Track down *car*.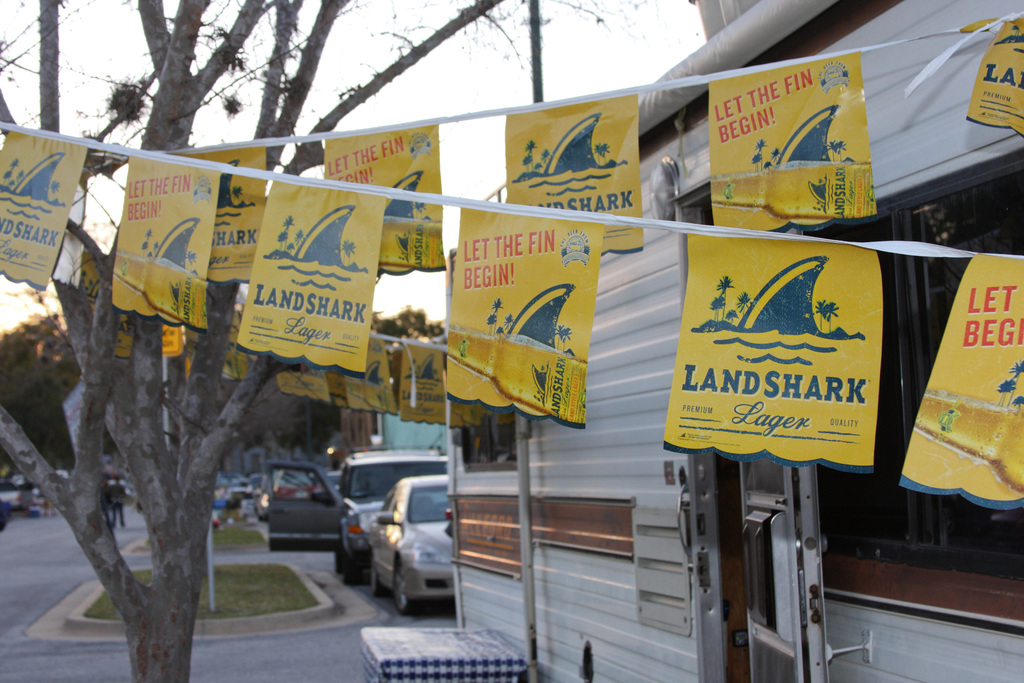
Tracked to x1=1 y1=479 x2=24 y2=513.
